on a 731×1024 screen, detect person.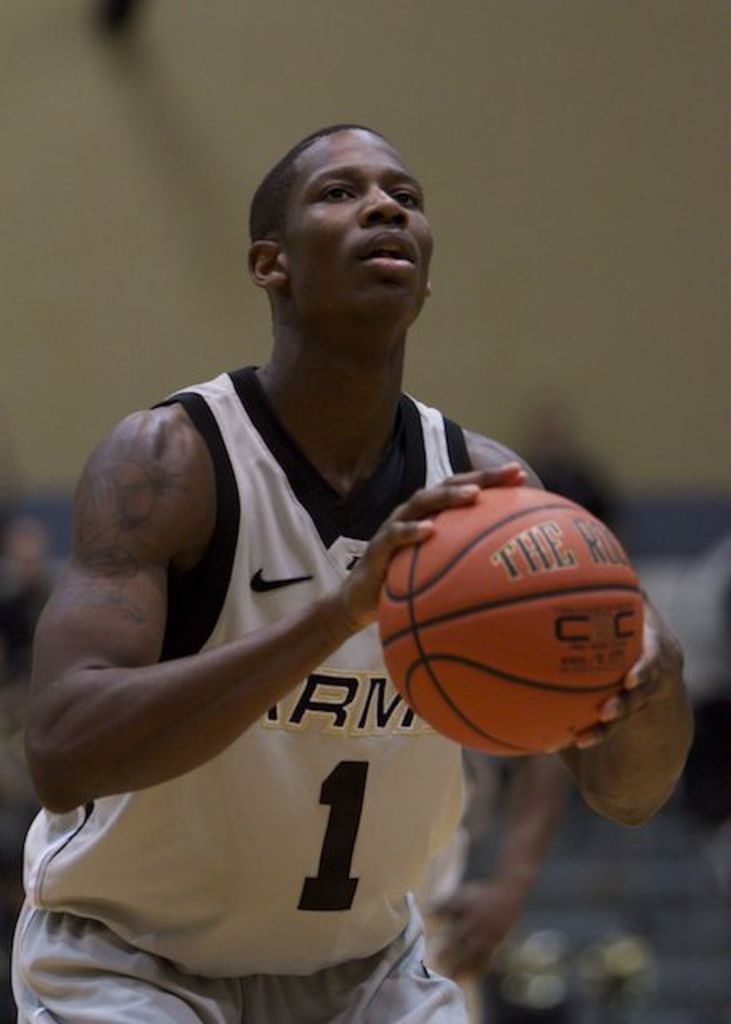
rect(72, 126, 576, 1023).
